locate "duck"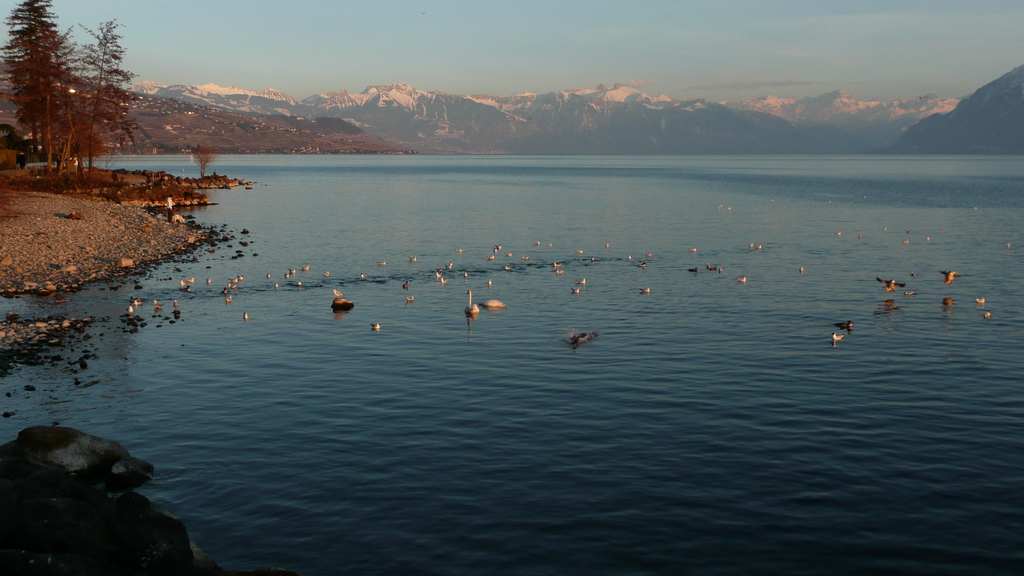
l=273, t=281, r=284, b=293
